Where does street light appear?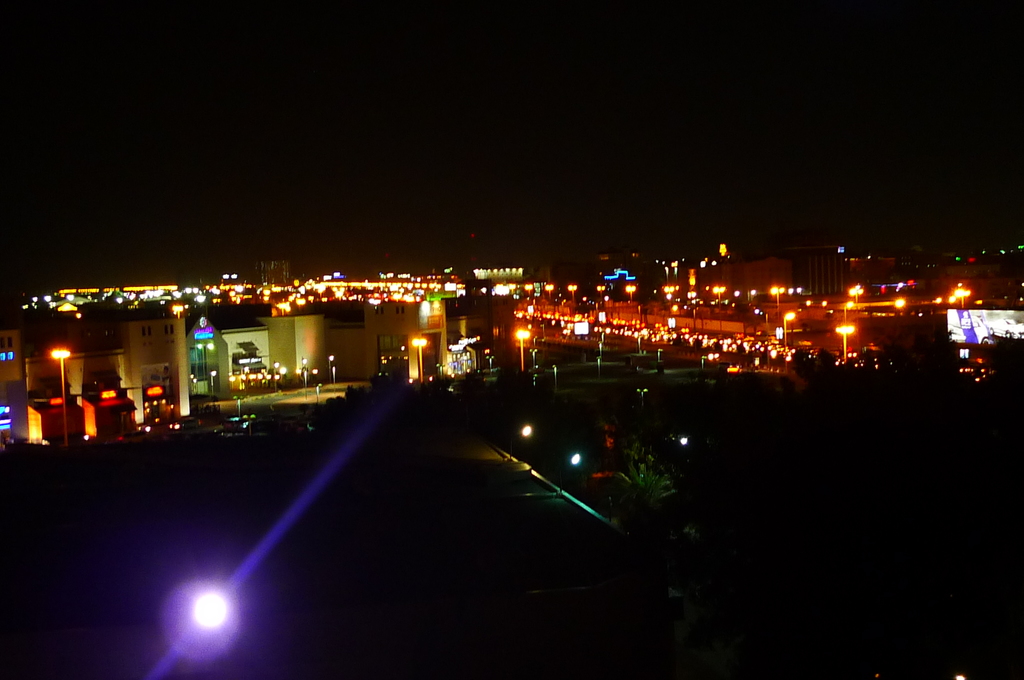
Appears at rect(596, 284, 609, 302).
